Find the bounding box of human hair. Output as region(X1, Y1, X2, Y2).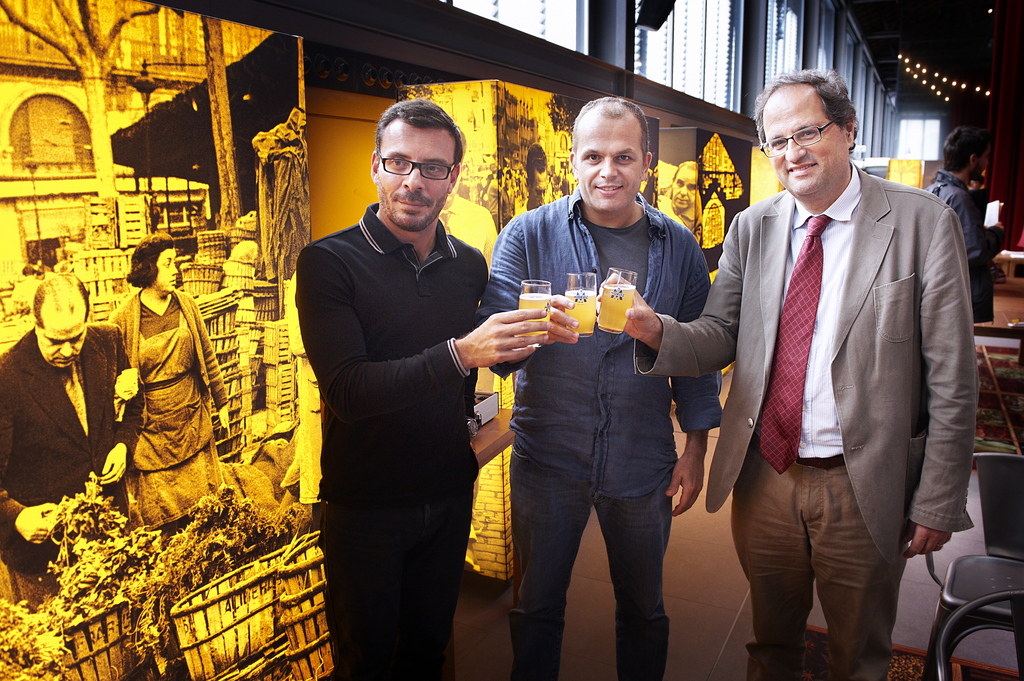
region(32, 269, 88, 328).
